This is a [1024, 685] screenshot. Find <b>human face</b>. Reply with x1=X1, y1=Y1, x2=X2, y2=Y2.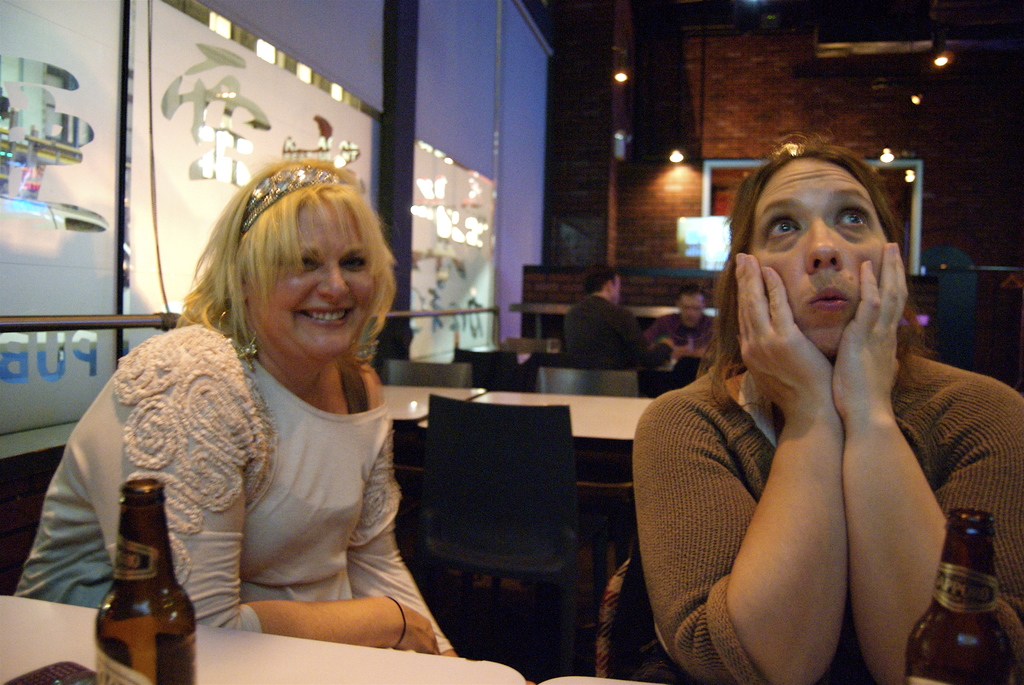
x1=750, y1=160, x2=888, y2=352.
